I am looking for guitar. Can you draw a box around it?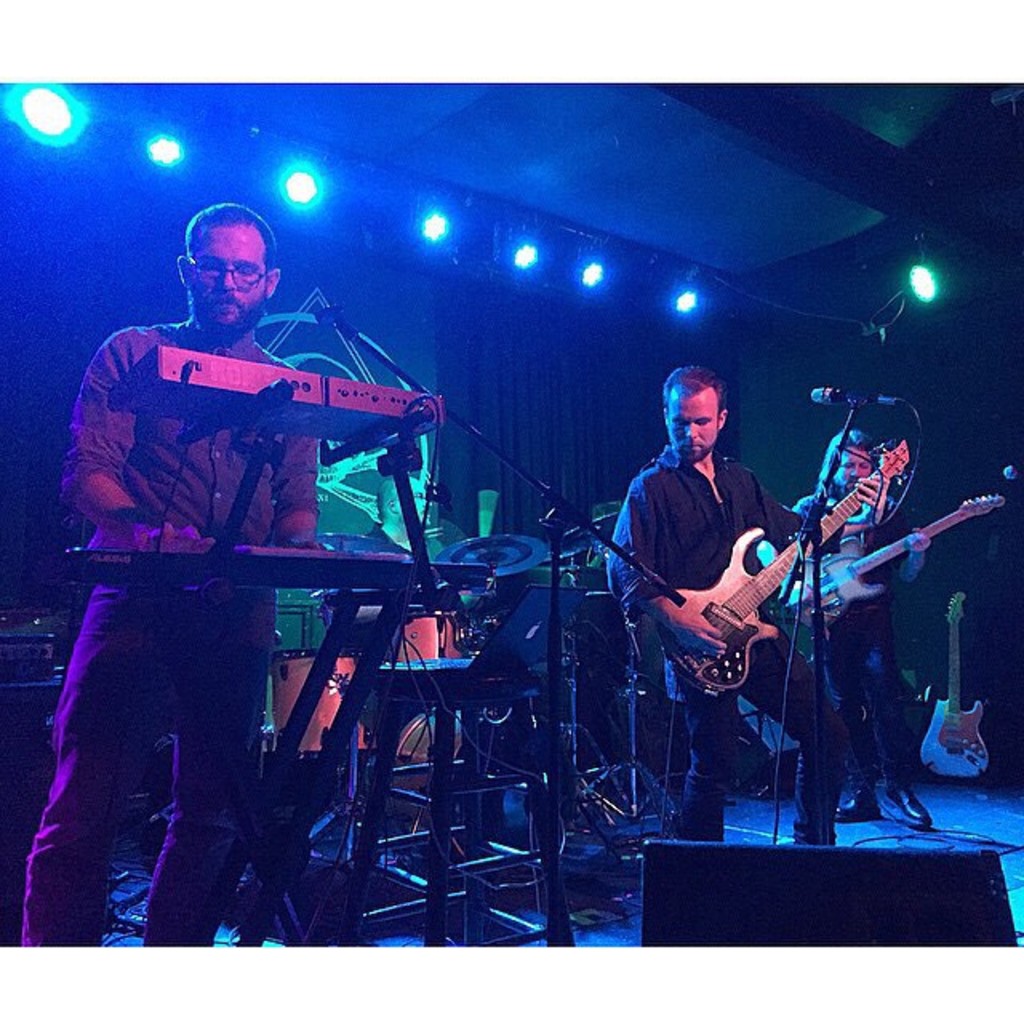
Sure, the bounding box is box=[634, 438, 918, 699].
